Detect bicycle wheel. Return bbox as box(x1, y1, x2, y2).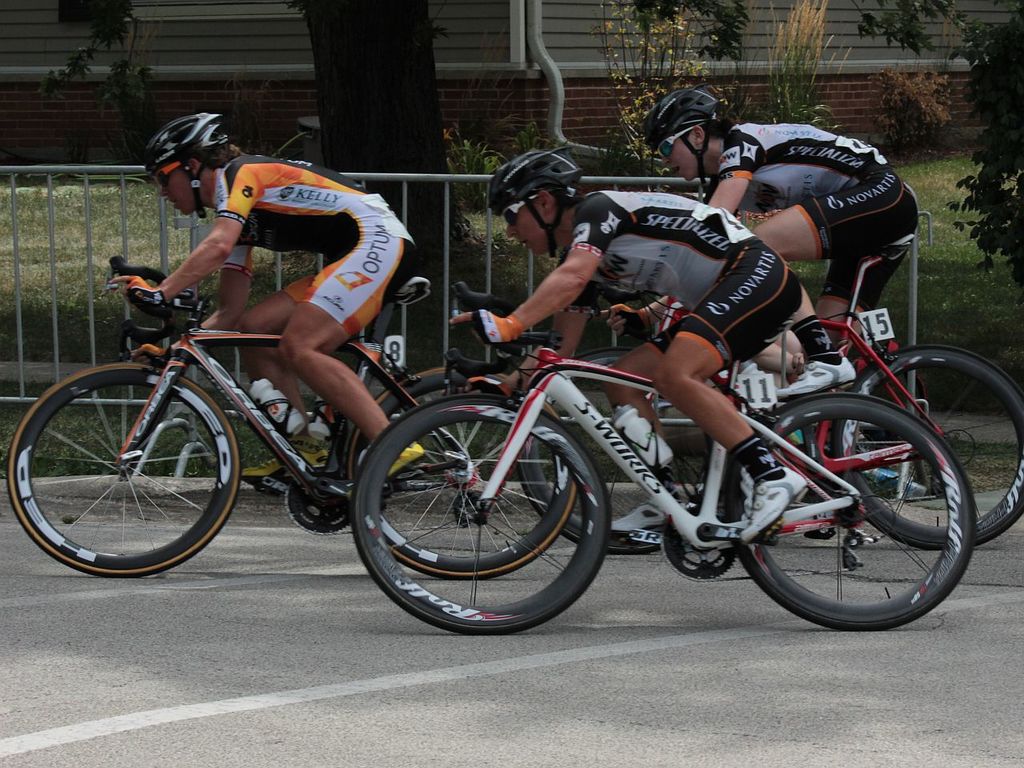
box(830, 343, 1023, 551).
